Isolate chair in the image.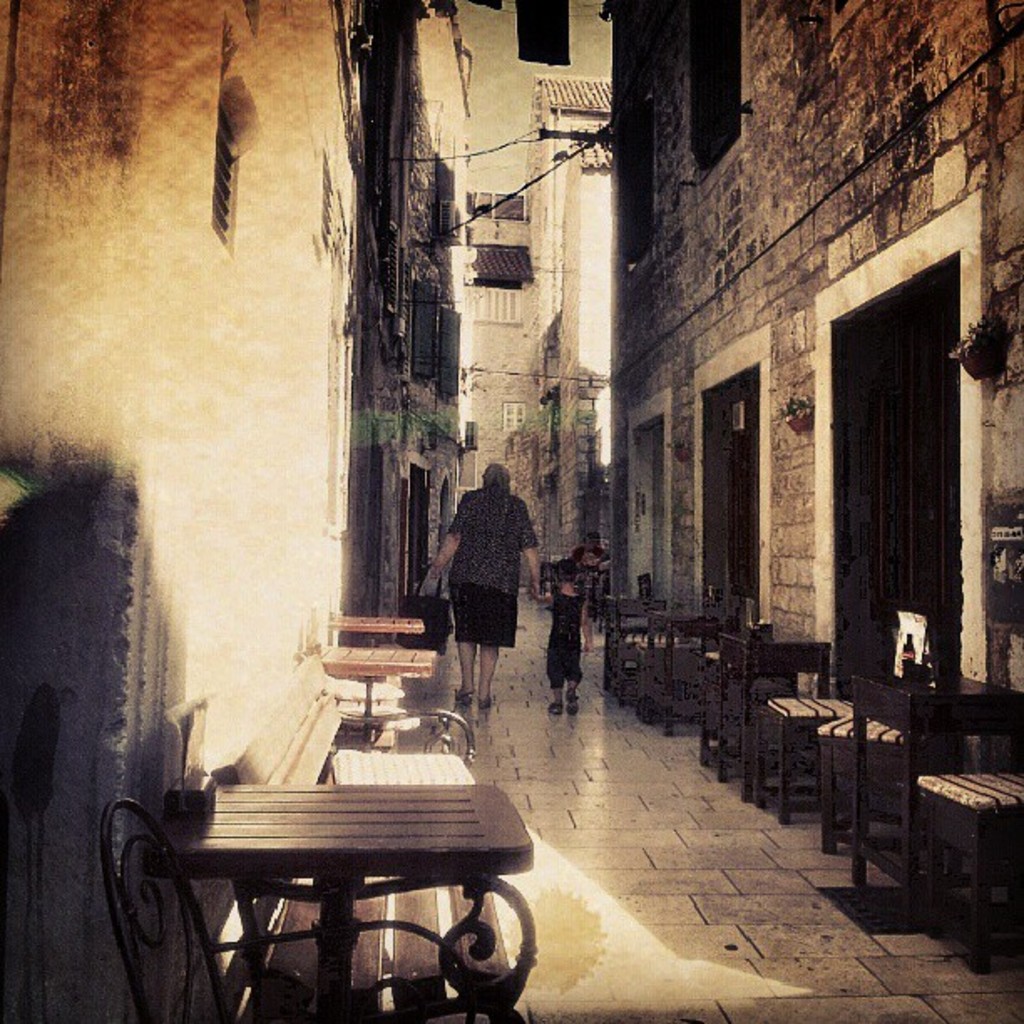
Isolated region: 637 614 726 748.
